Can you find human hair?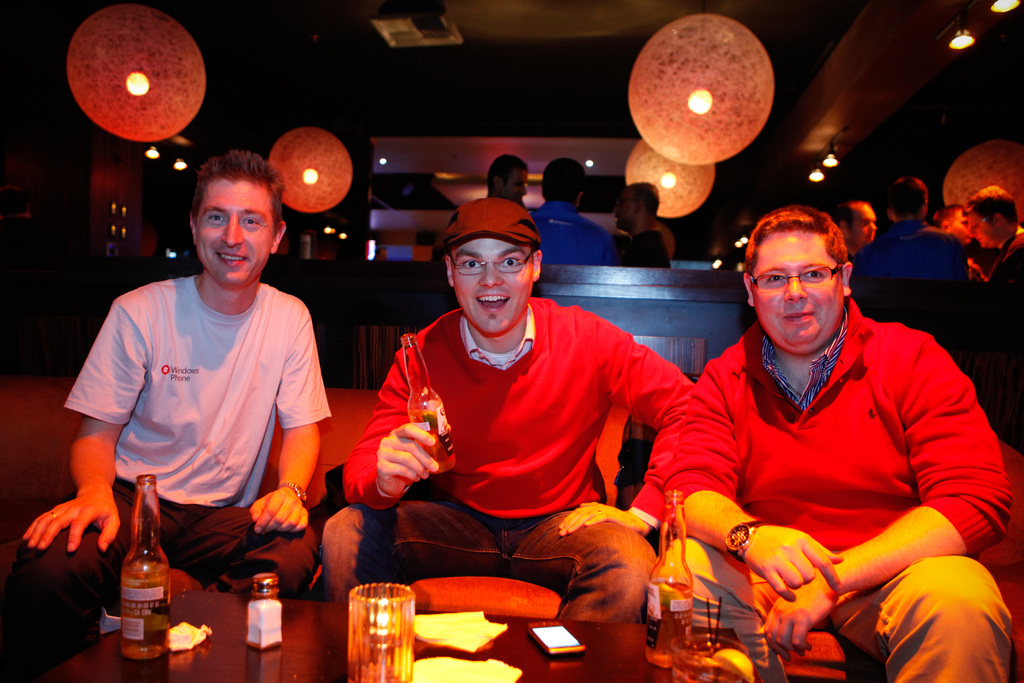
Yes, bounding box: rect(741, 206, 850, 274).
